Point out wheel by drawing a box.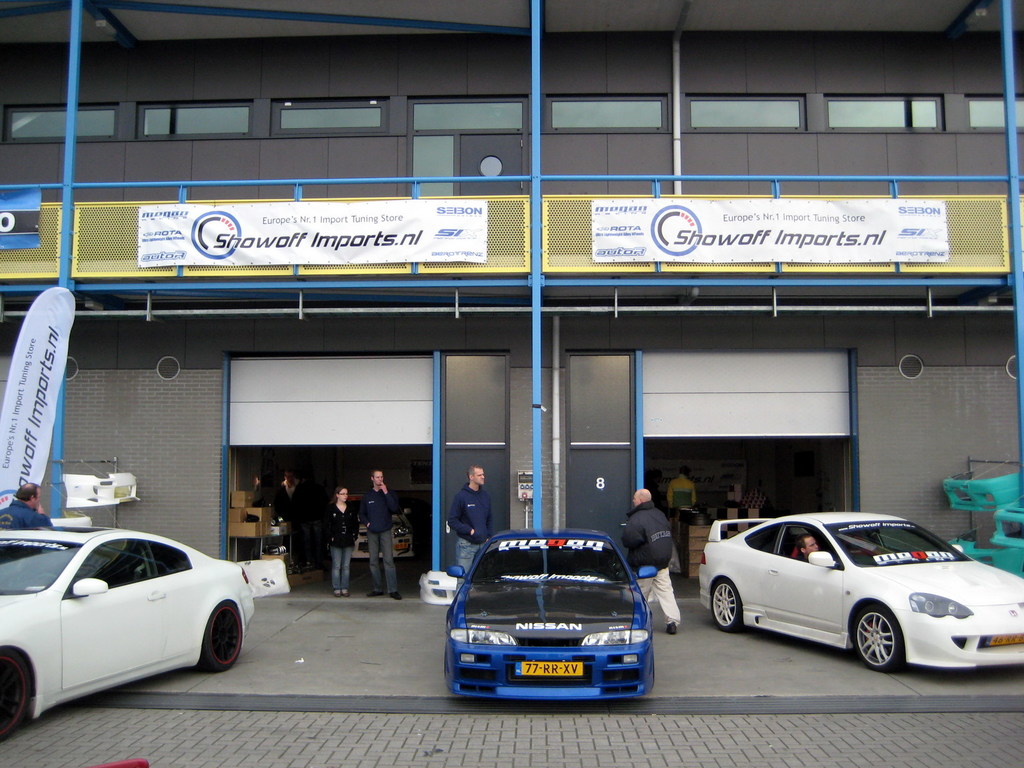
574:567:599:575.
